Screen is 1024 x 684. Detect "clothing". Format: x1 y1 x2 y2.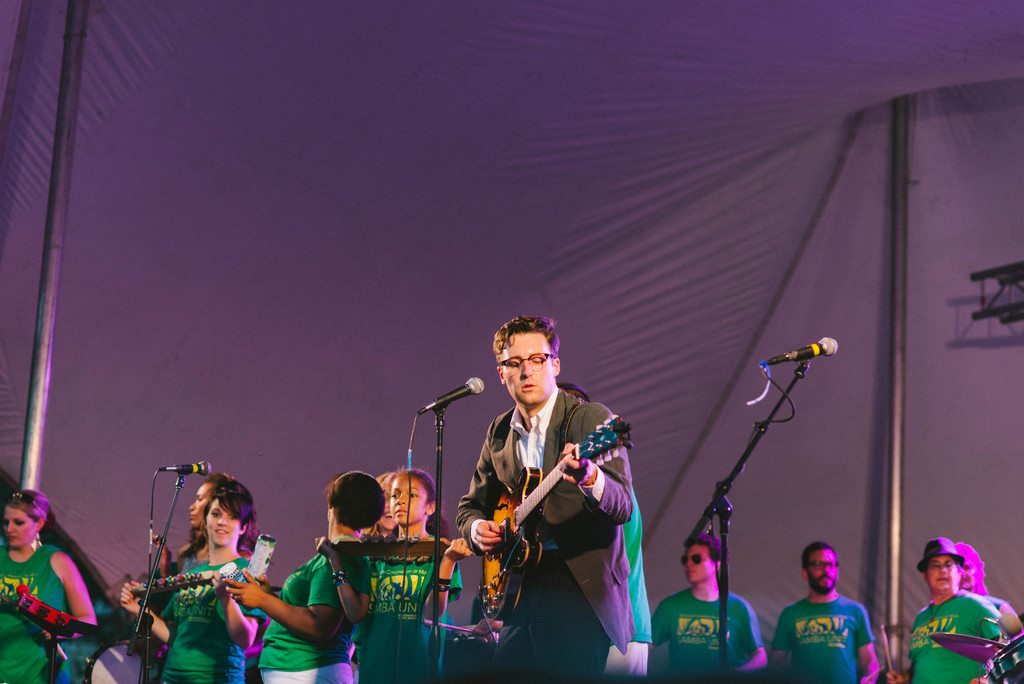
164 548 263 683.
